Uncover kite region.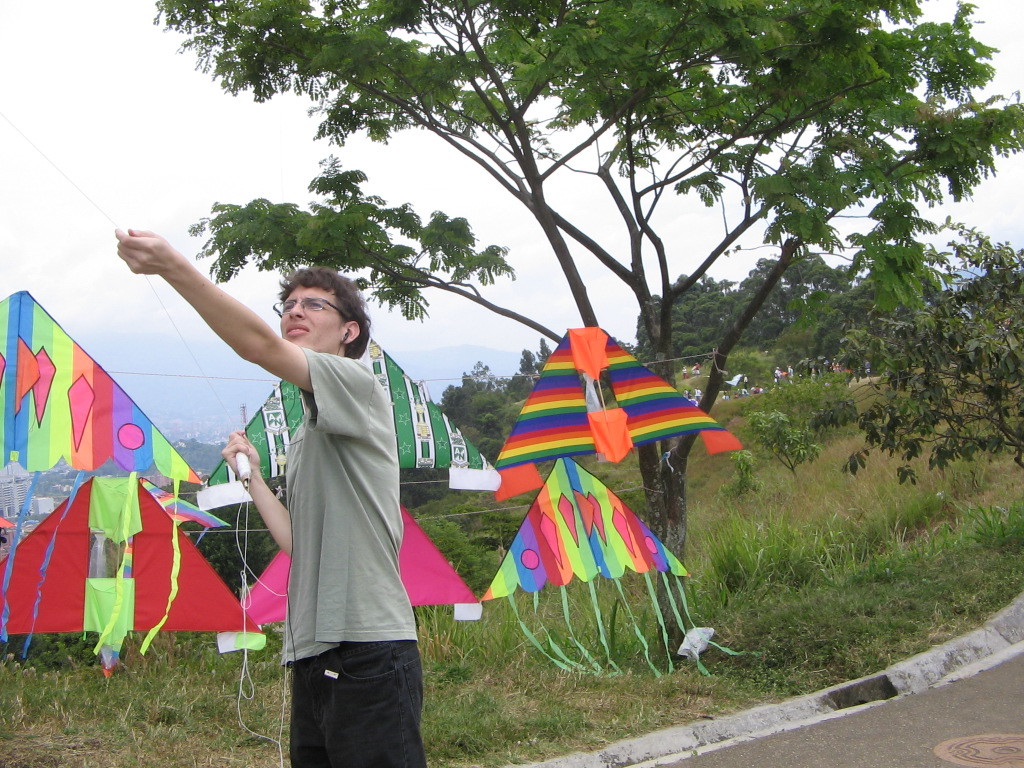
Uncovered: bbox=(485, 455, 746, 679).
